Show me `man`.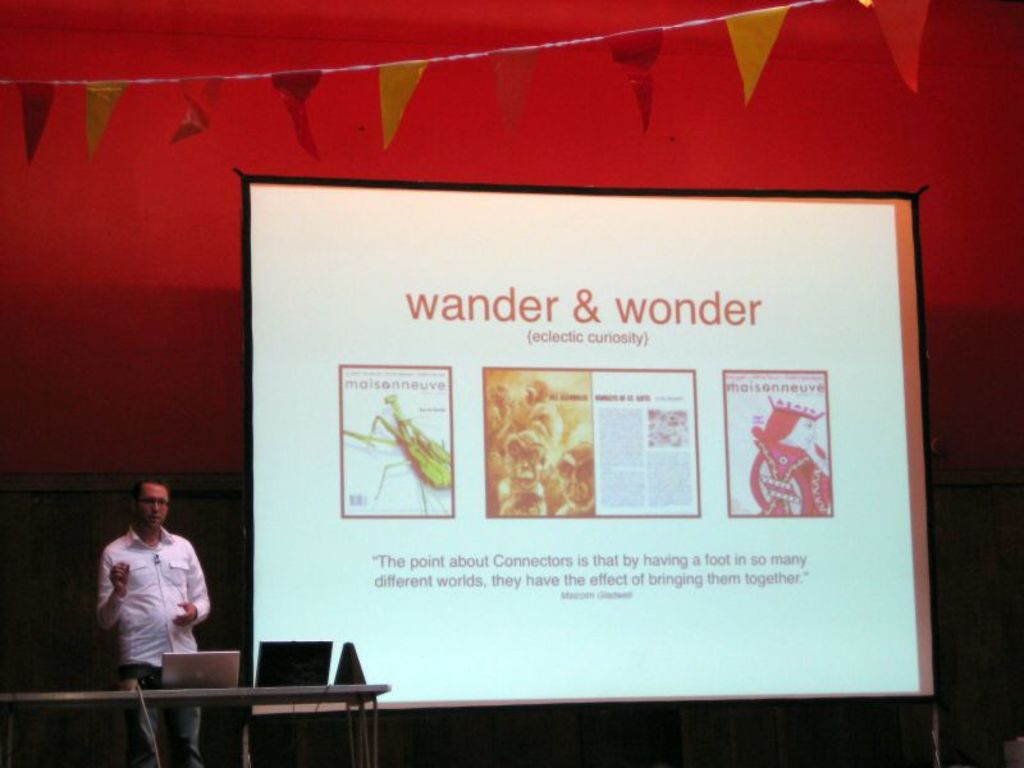
`man` is here: bbox=[63, 468, 233, 718].
